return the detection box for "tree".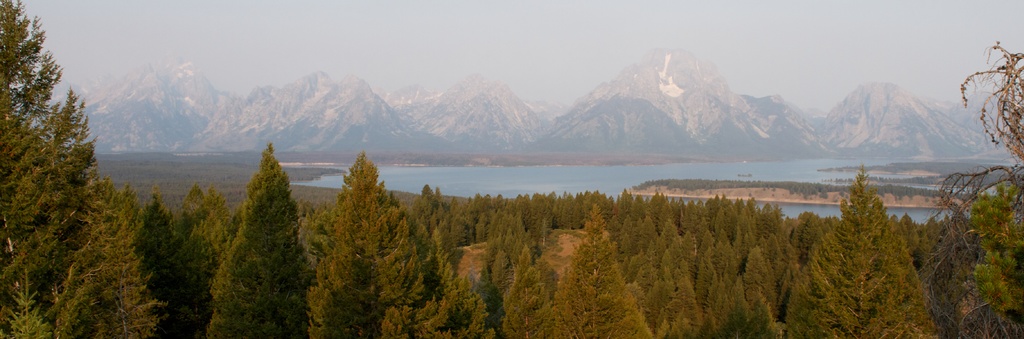
l=607, t=188, r=638, b=214.
